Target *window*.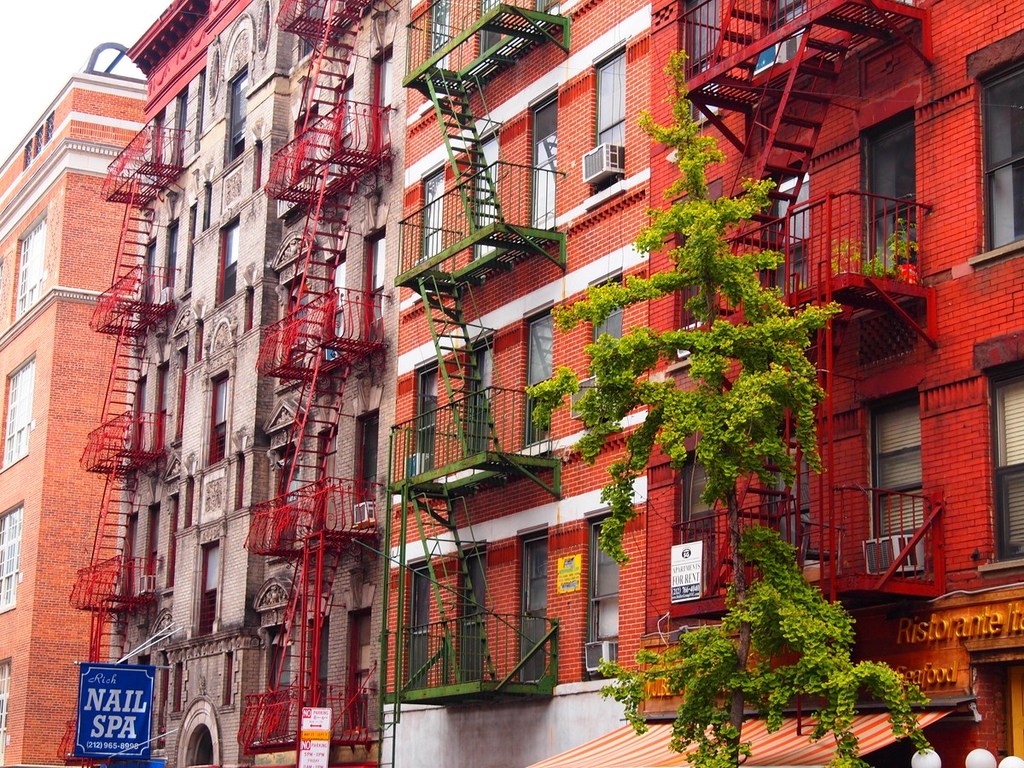
Target region: detection(971, 52, 1023, 260).
